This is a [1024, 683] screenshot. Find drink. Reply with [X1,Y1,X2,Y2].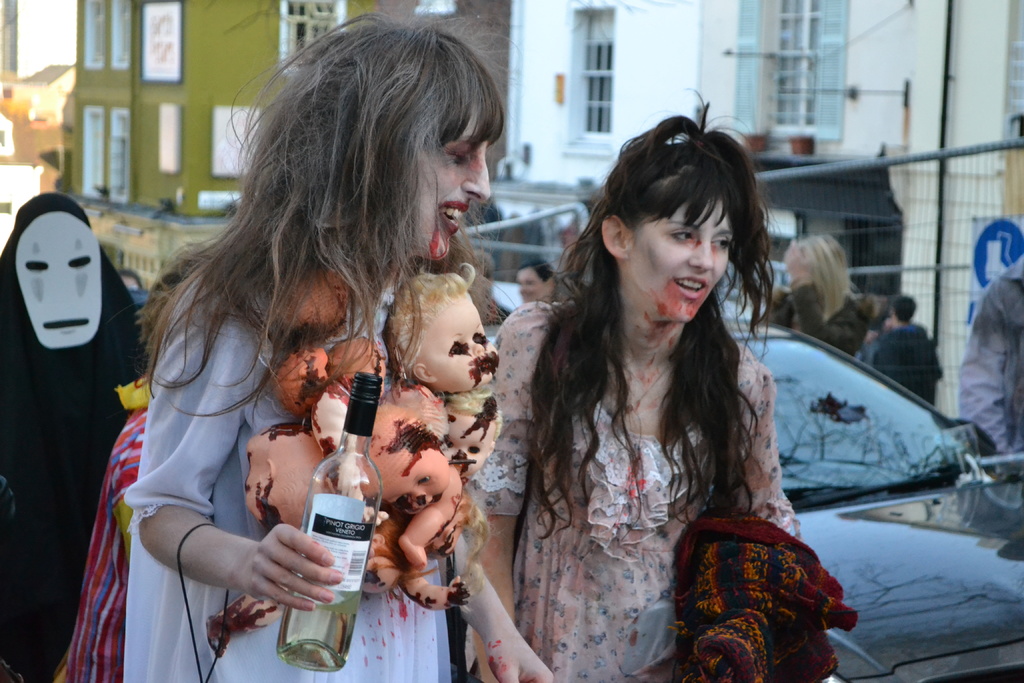
[276,587,363,671].
